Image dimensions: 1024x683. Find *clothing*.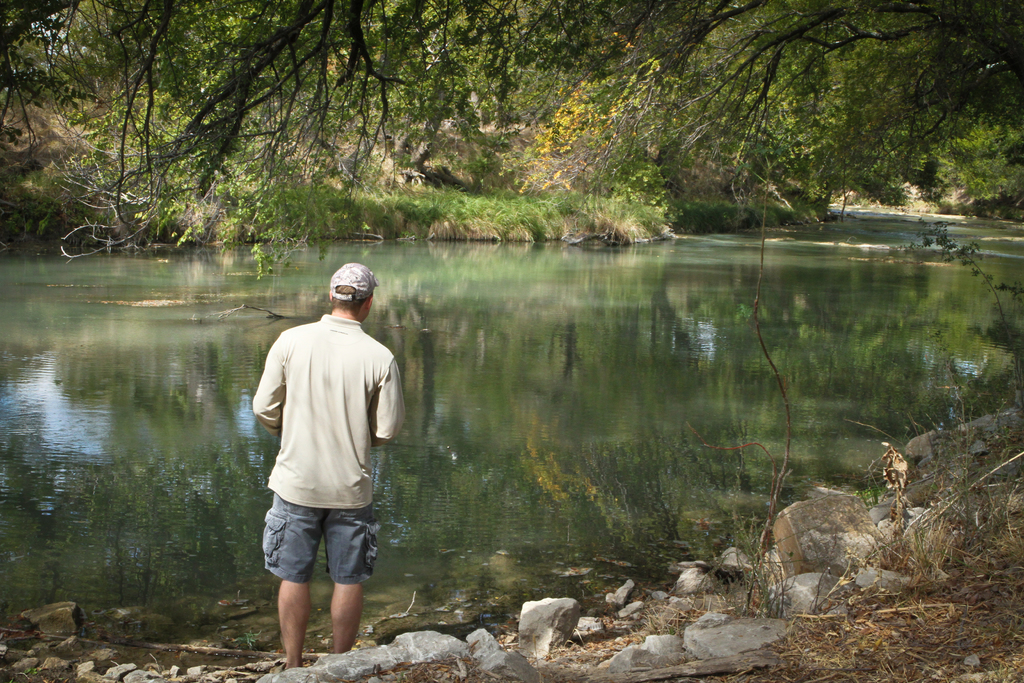
{"x1": 251, "y1": 293, "x2": 396, "y2": 608}.
